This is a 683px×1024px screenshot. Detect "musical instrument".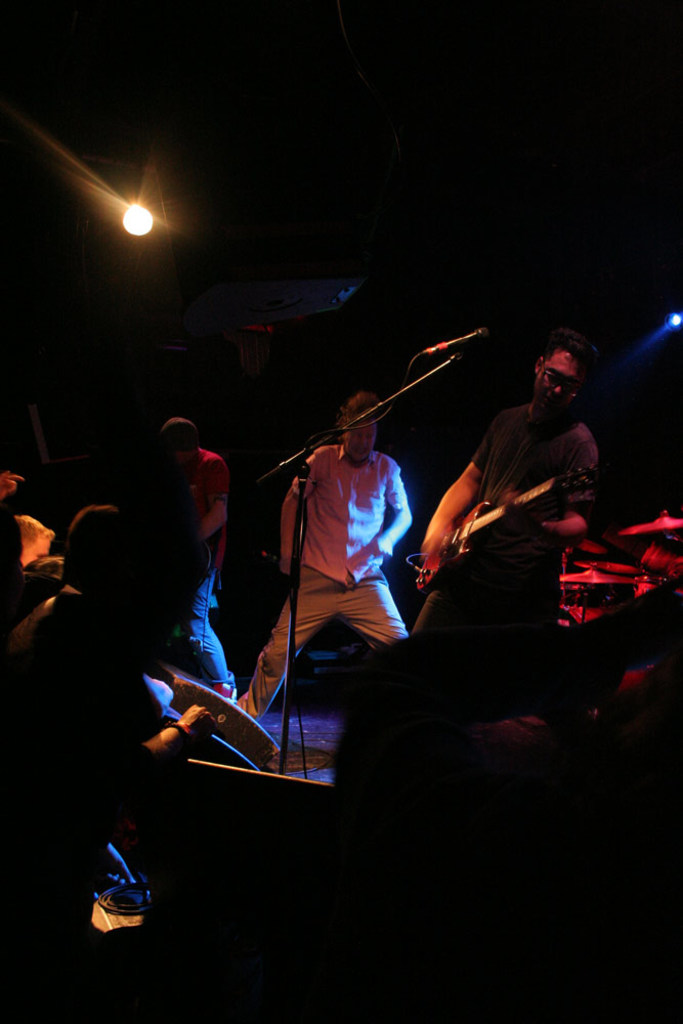
bbox=(415, 463, 602, 596).
